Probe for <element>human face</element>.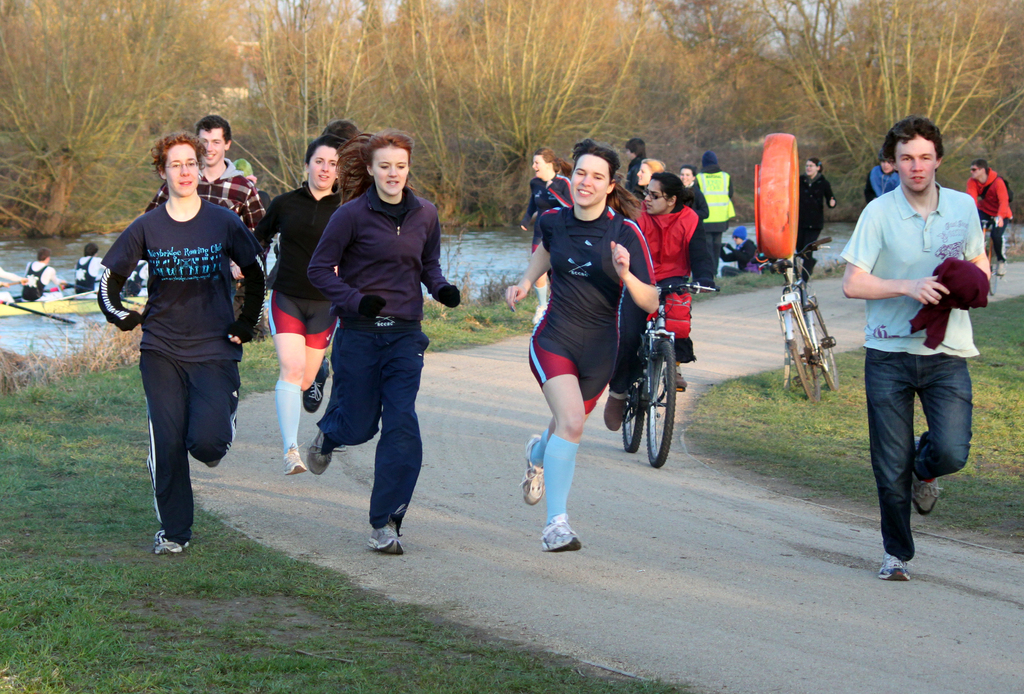
Probe result: bbox(165, 138, 198, 193).
